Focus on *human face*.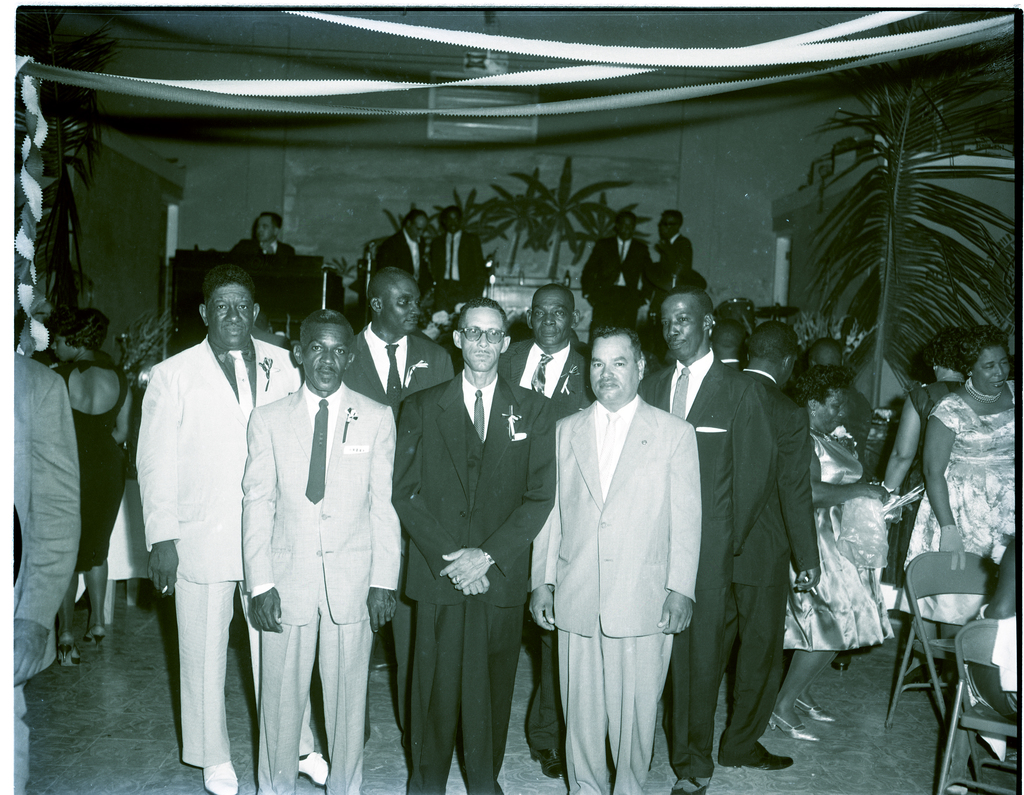
Focused at [304, 324, 349, 392].
